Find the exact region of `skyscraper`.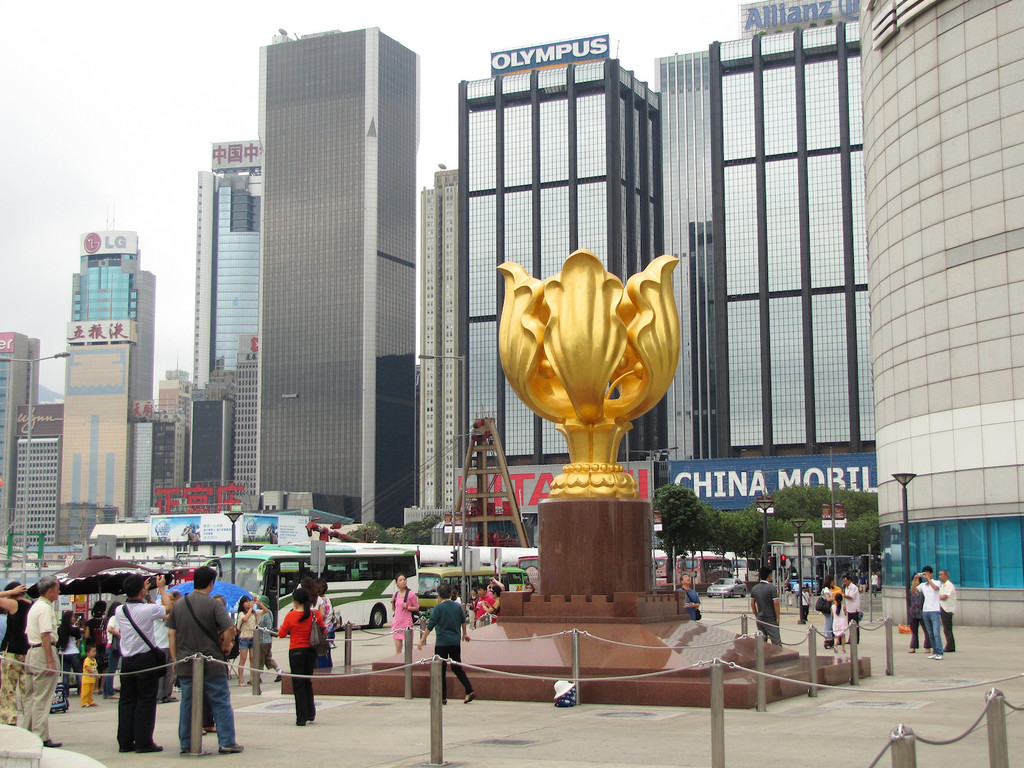
Exact region: rect(0, 326, 31, 554).
